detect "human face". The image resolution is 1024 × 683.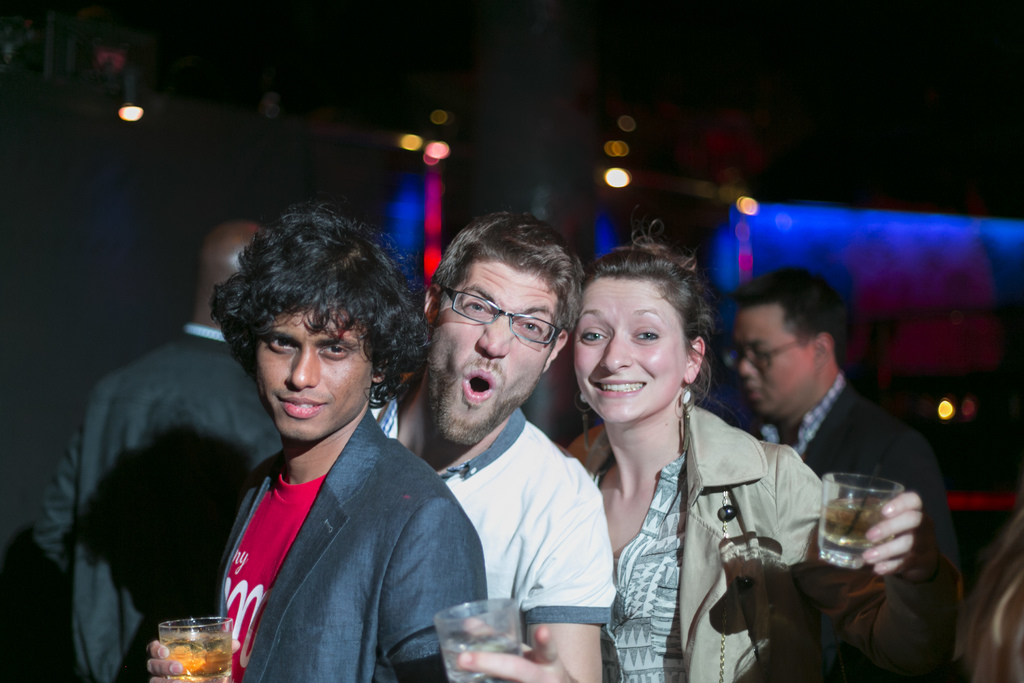
BBox(728, 304, 819, 415).
